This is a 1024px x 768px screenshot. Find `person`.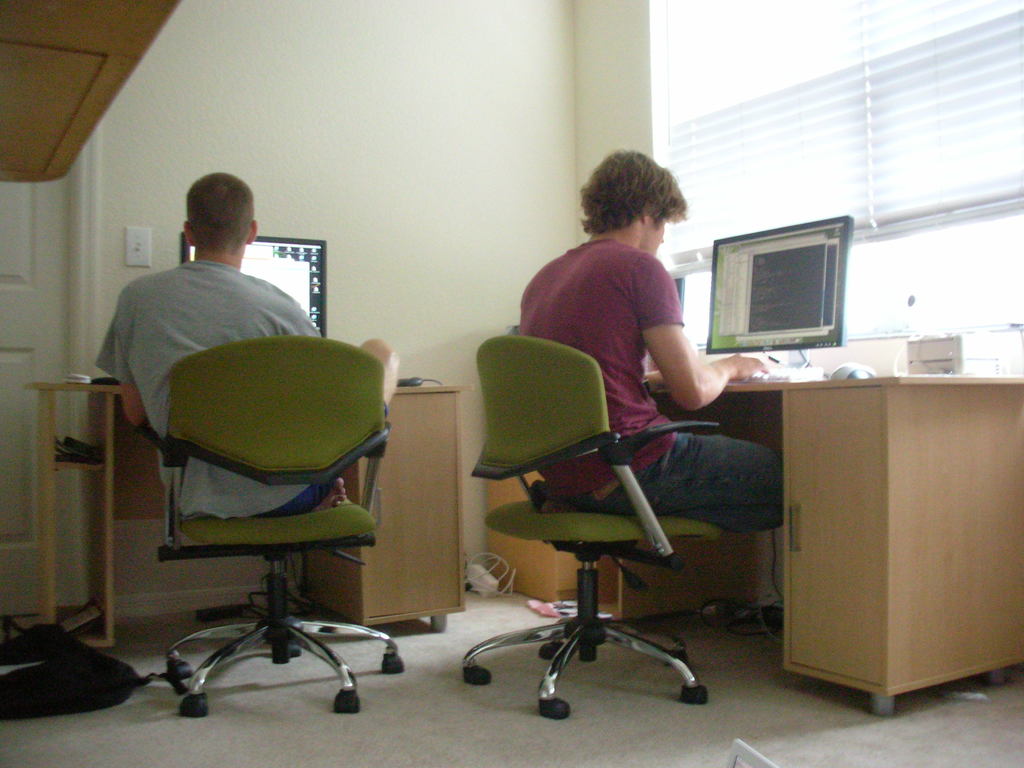
Bounding box: bbox(520, 148, 786, 535).
